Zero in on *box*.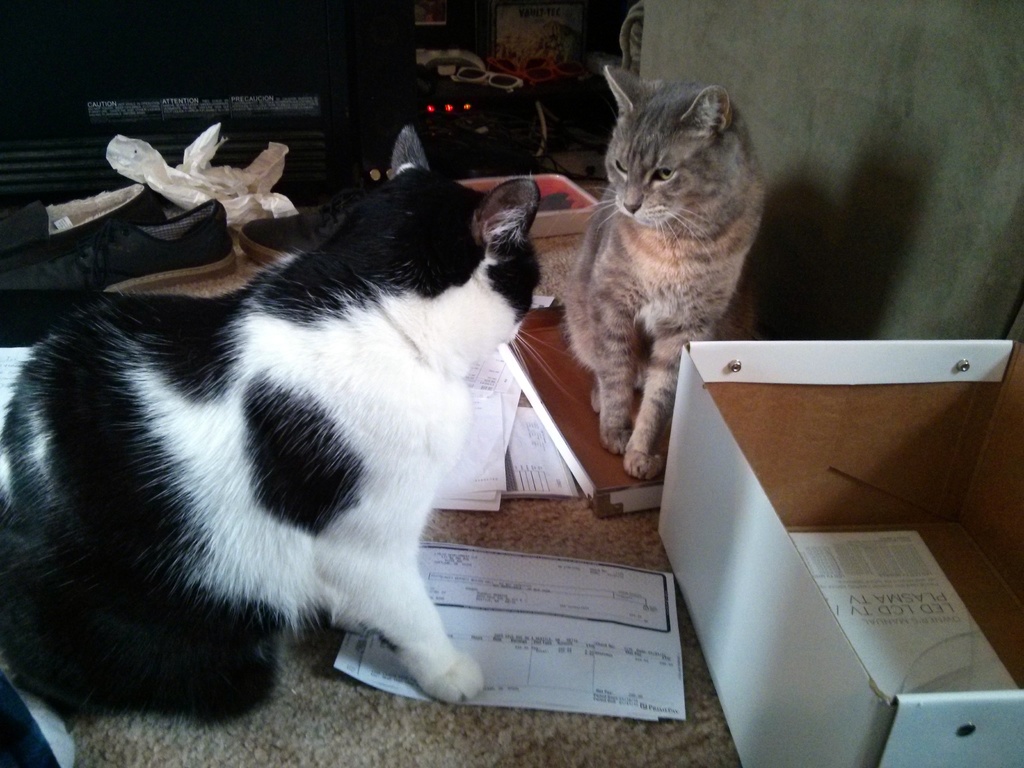
Zeroed in: x1=458 y1=174 x2=596 y2=239.
